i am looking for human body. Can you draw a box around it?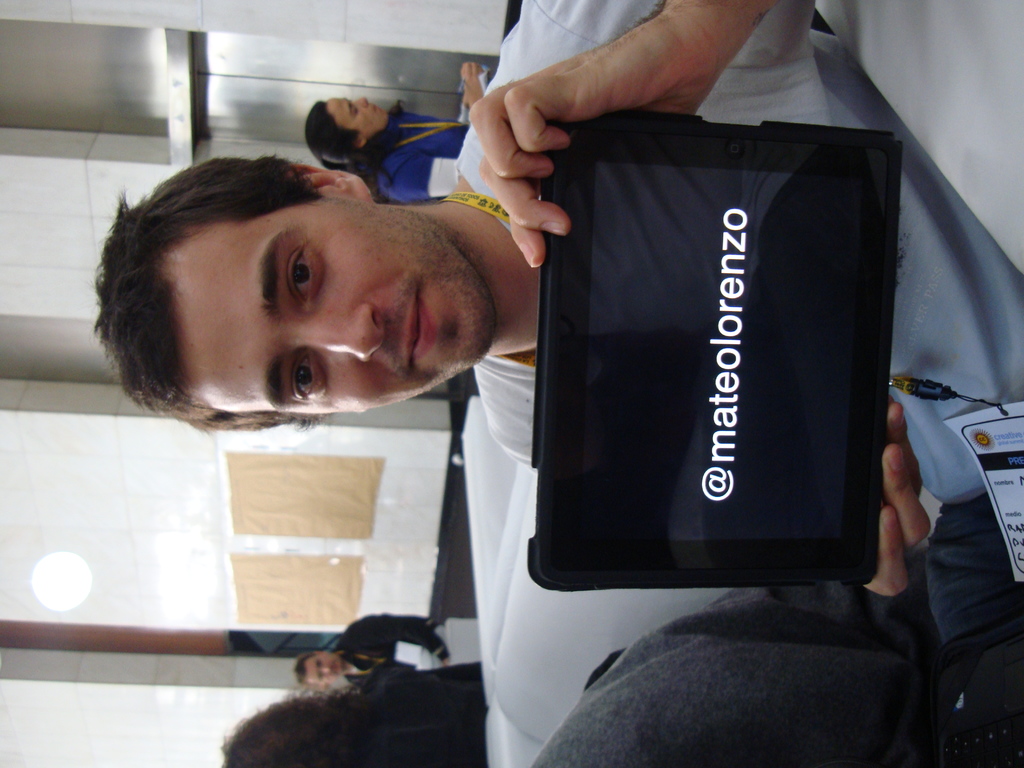
Sure, the bounding box is region(348, 659, 488, 767).
